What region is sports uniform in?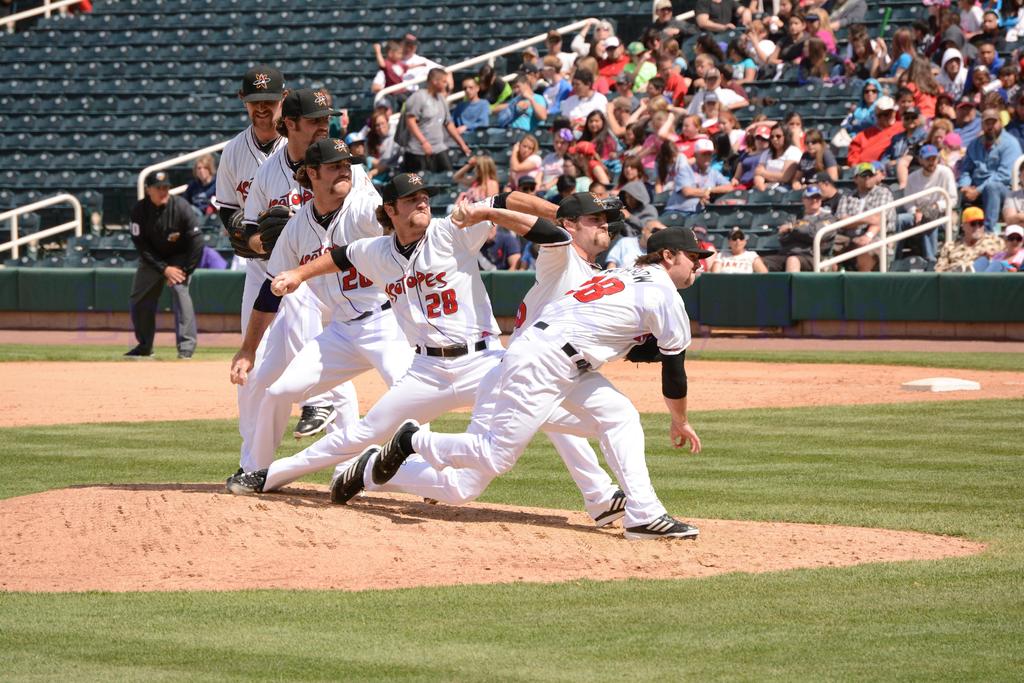
(left=373, top=227, right=706, bottom=541).
